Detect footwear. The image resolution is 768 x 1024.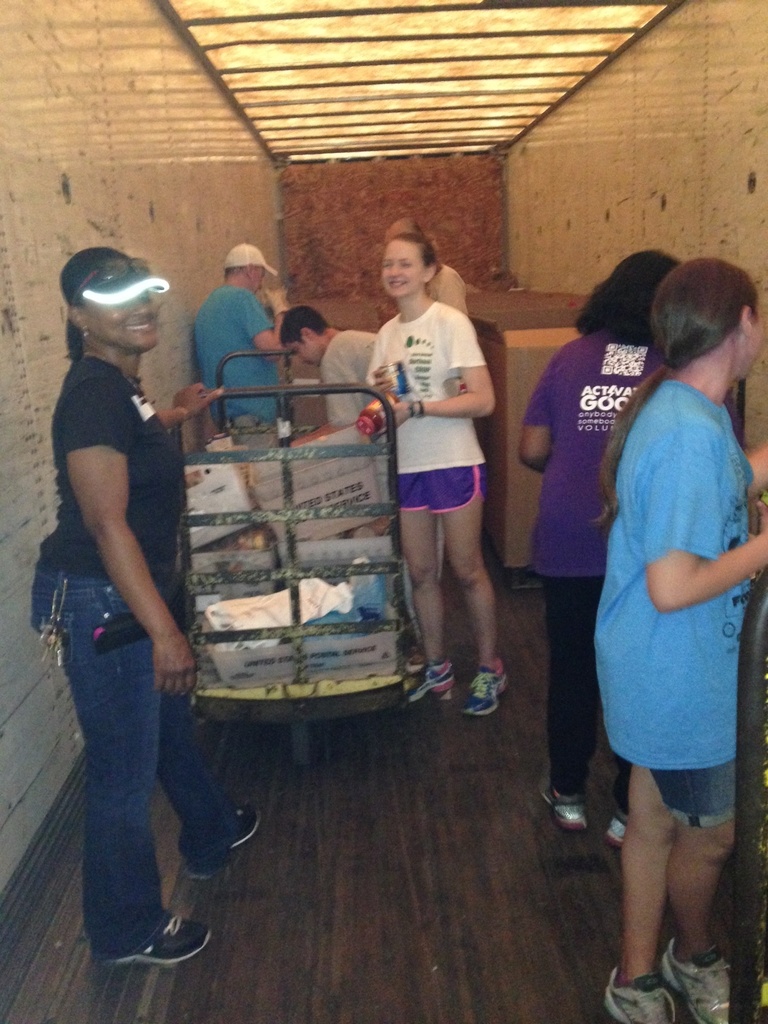
(x1=95, y1=909, x2=210, y2=972).
